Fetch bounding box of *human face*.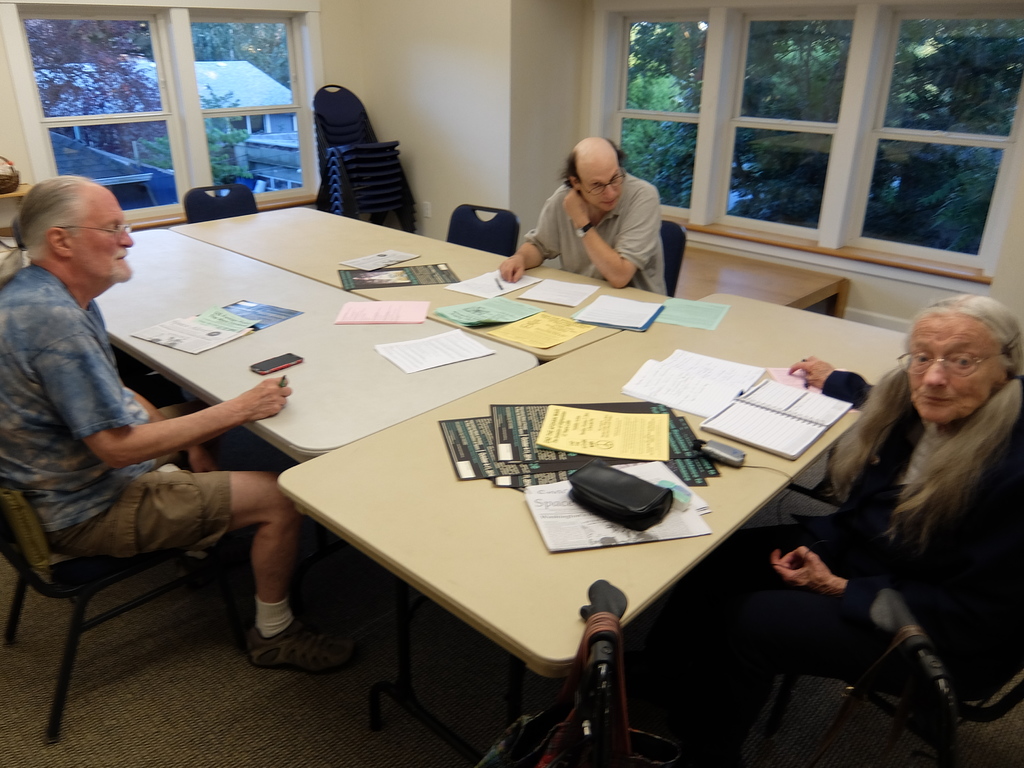
Bbox: (x1=906, y1=315, x2=1006, y2=426).
